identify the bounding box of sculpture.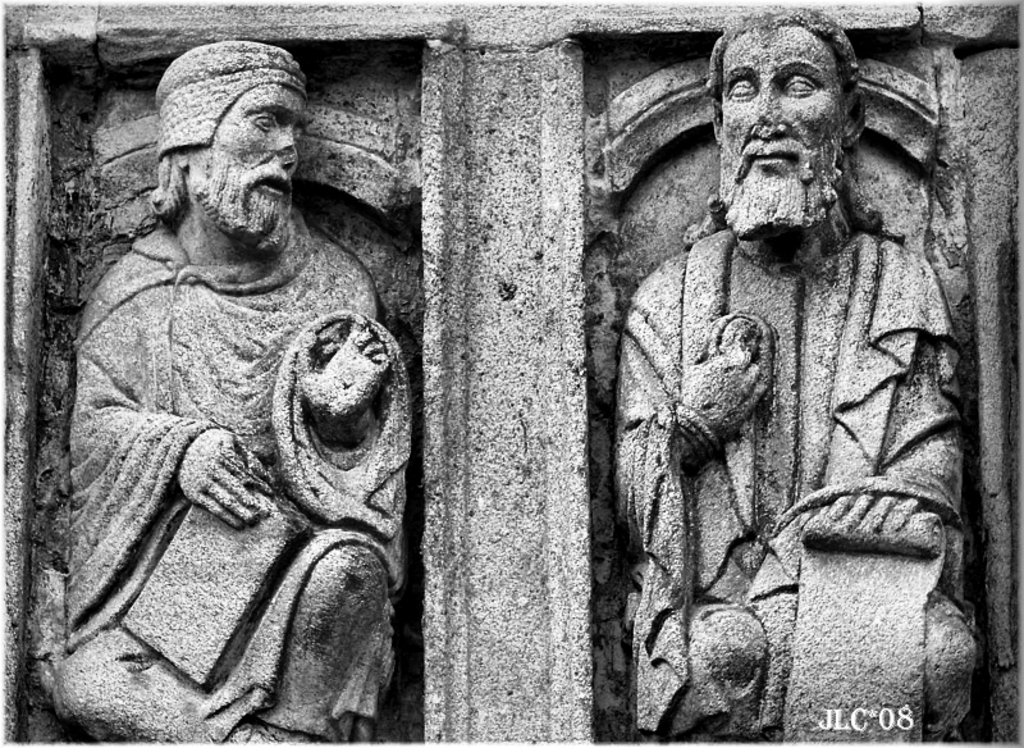
(x1=58, y1=37, x2=431, y2=747).
